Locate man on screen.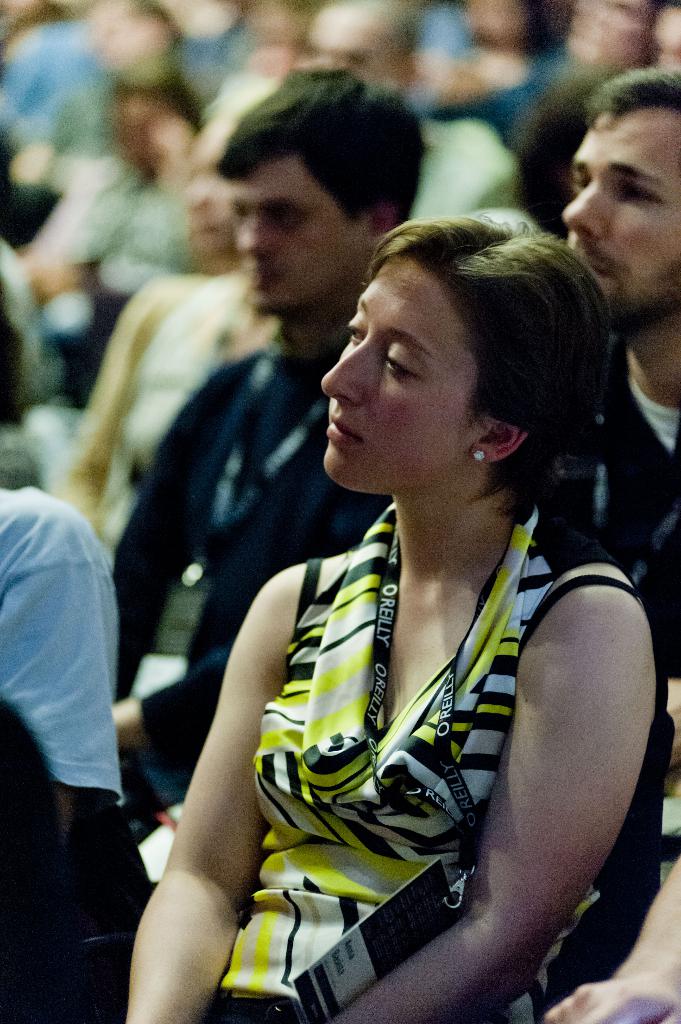
On screen at box(533, 64, 680, 879).
